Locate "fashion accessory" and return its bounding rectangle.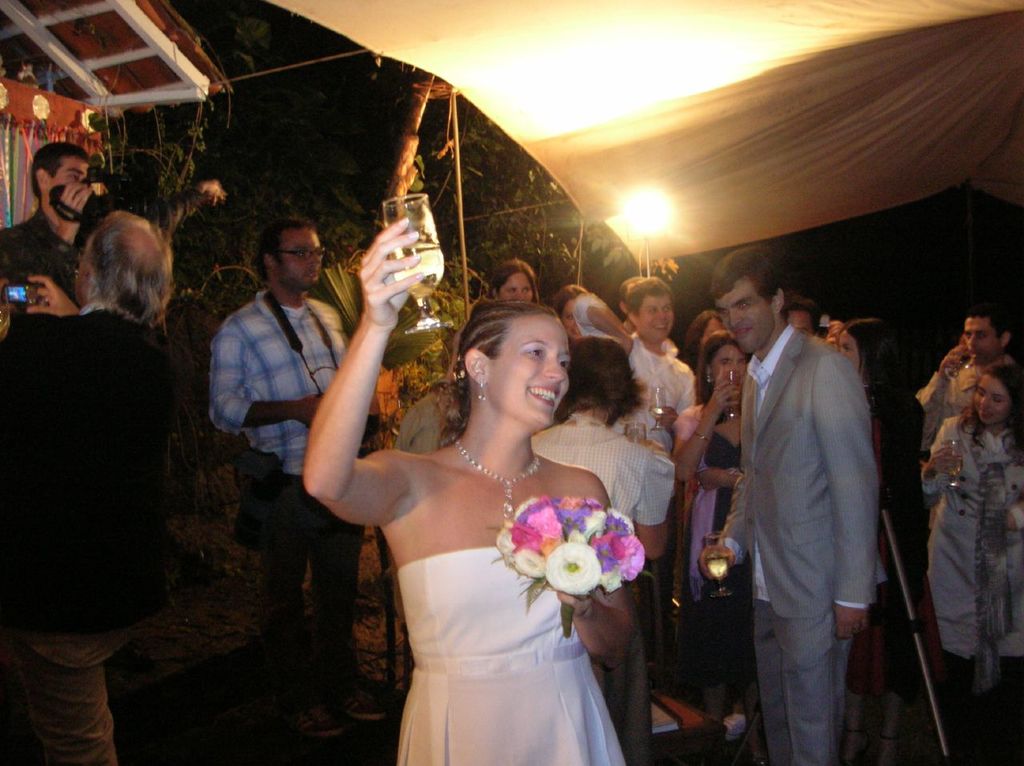
<bbox>690, 431, 714, 445</bbox>.
